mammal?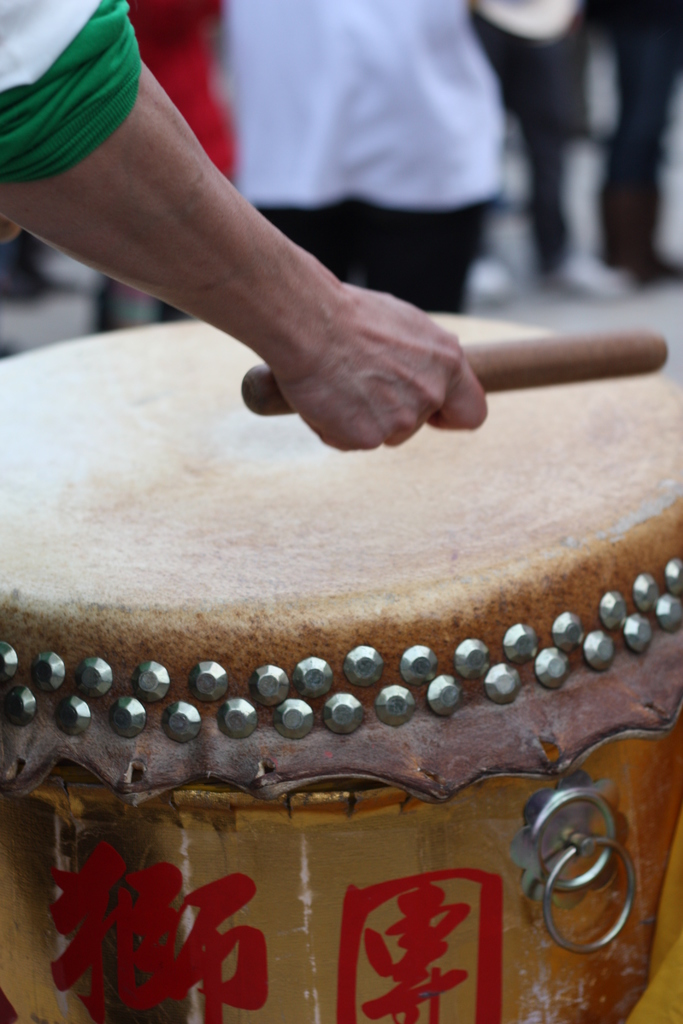
[0,0,489,452]
